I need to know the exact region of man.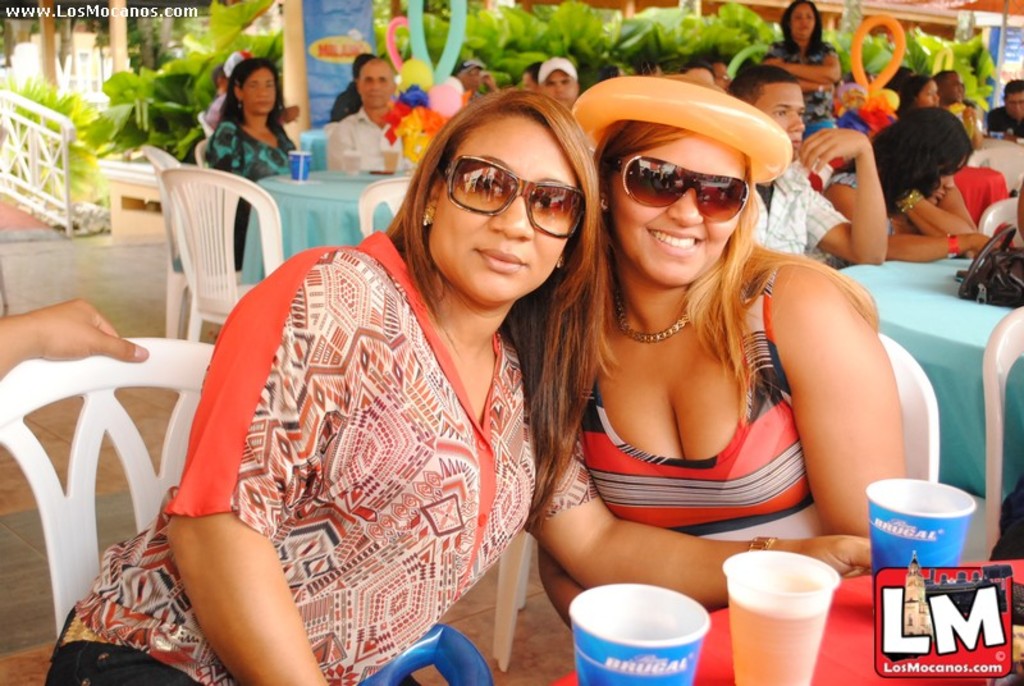
Region: region(532, 52, 585, 118).
